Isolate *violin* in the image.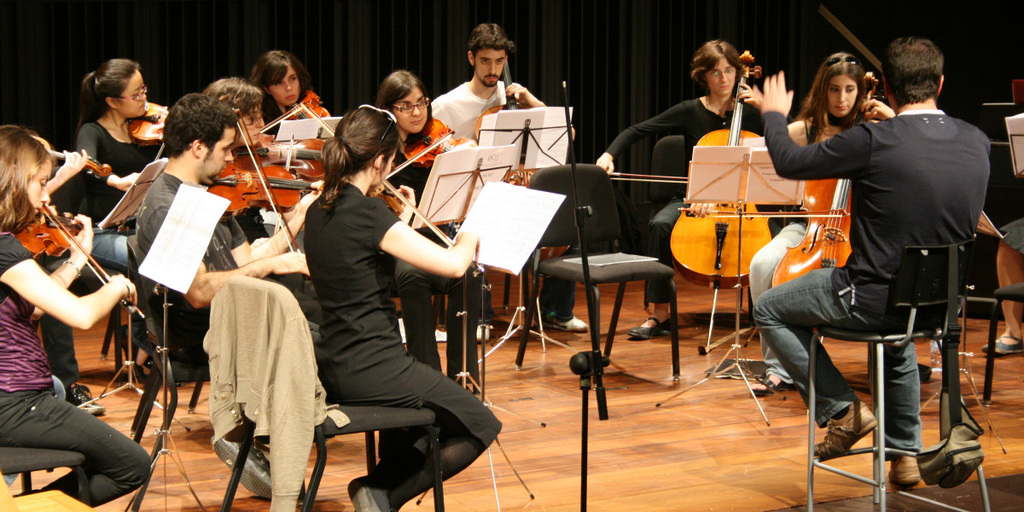
Isolated region: (x1=387, y1=134, x2=457, y2=179).
